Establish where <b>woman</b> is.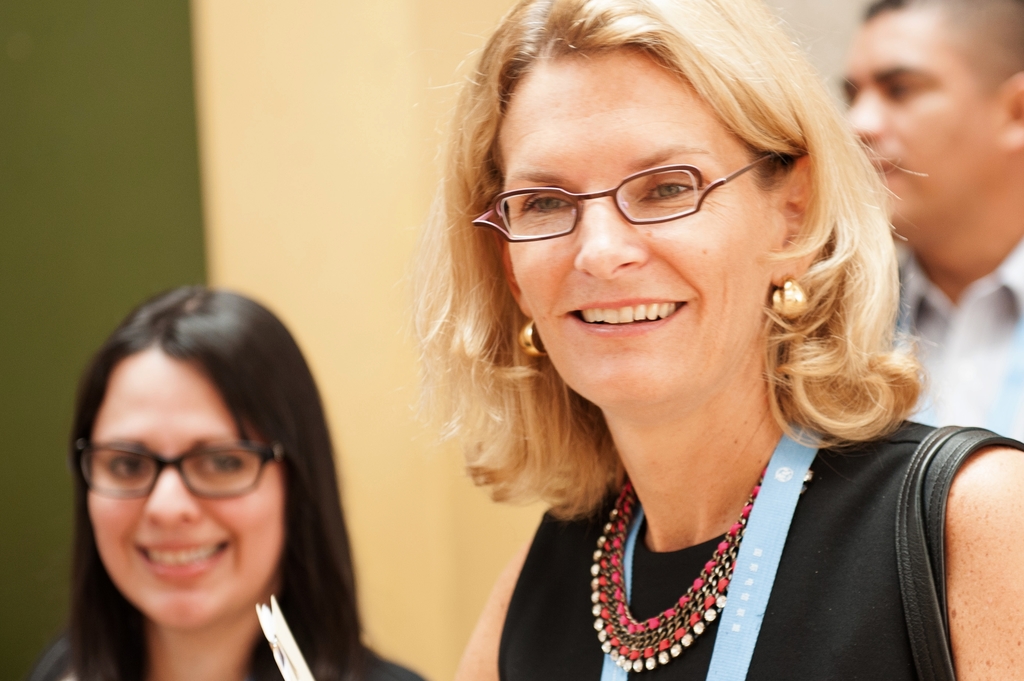
Established at locate(9, 281, 429, 680).
